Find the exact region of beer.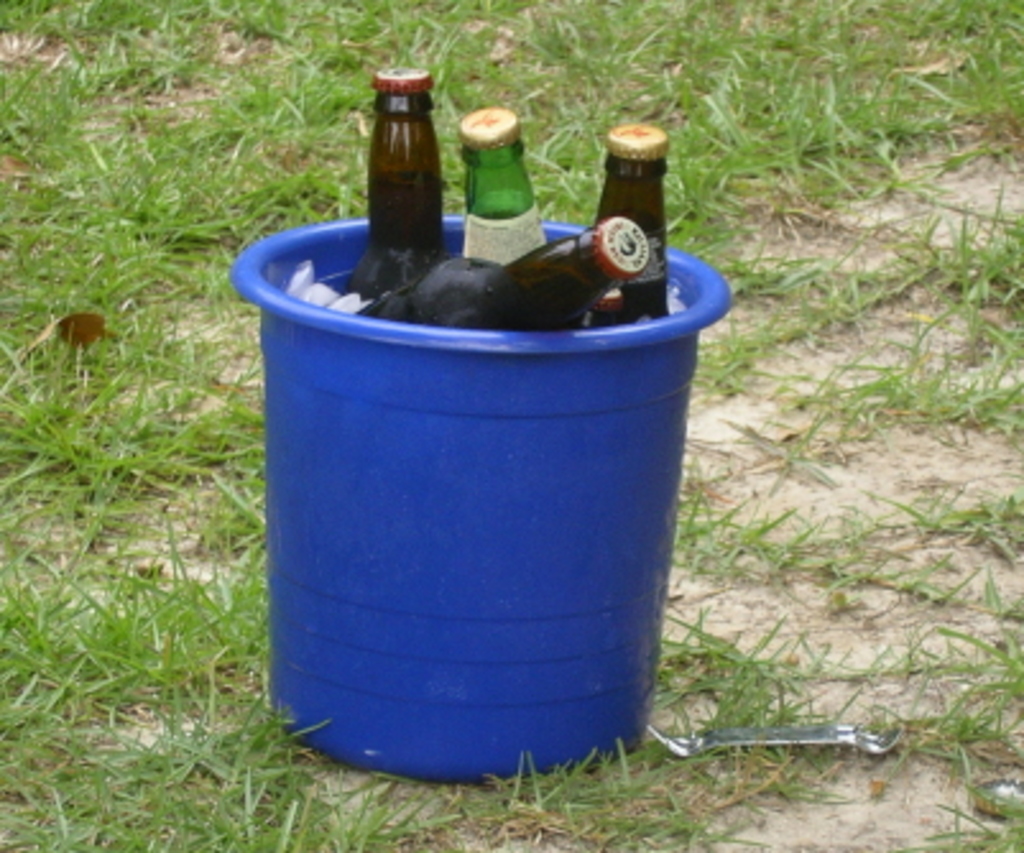
Exact region: crop(352, 61, 439, 296).
